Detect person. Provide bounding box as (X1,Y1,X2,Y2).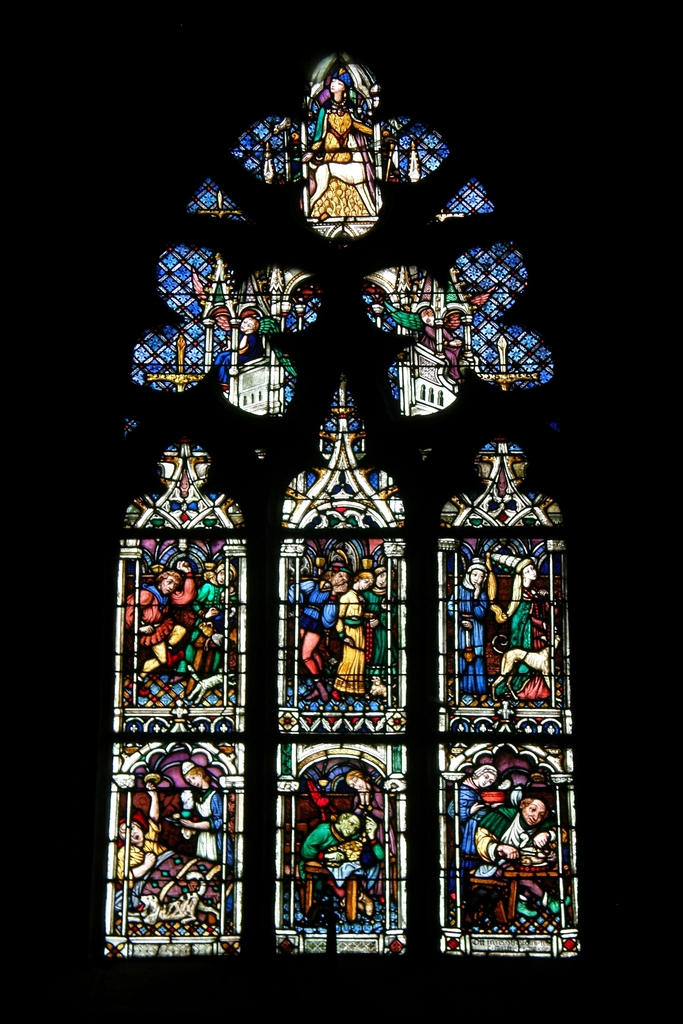
(170,755,233,876).
